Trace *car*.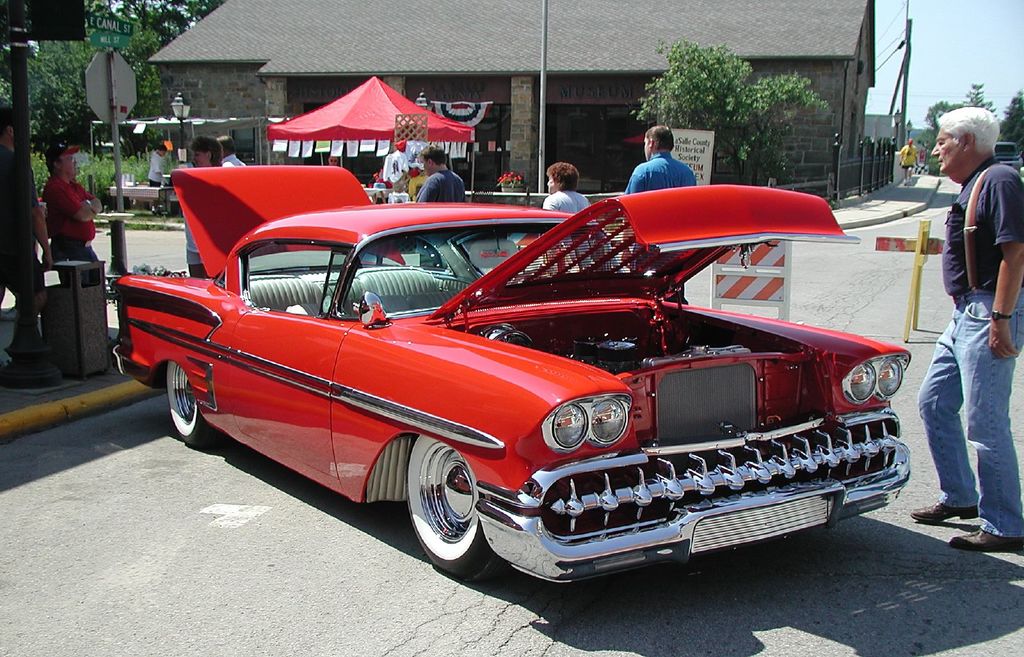
Traced to region(115, 186, 915, 574).
